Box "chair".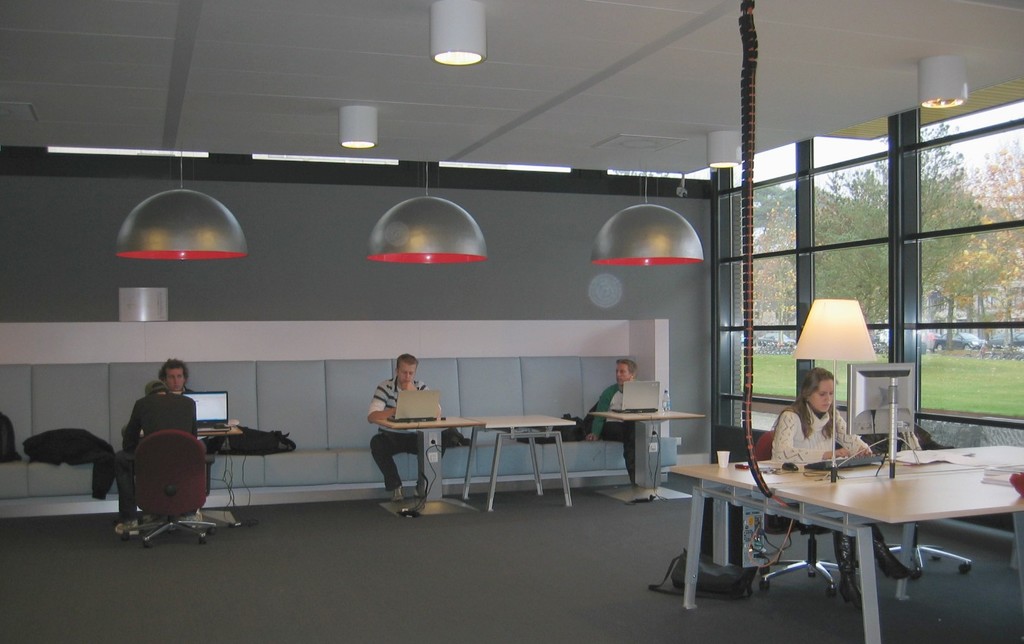
box=[750, 426, 836, 601].
